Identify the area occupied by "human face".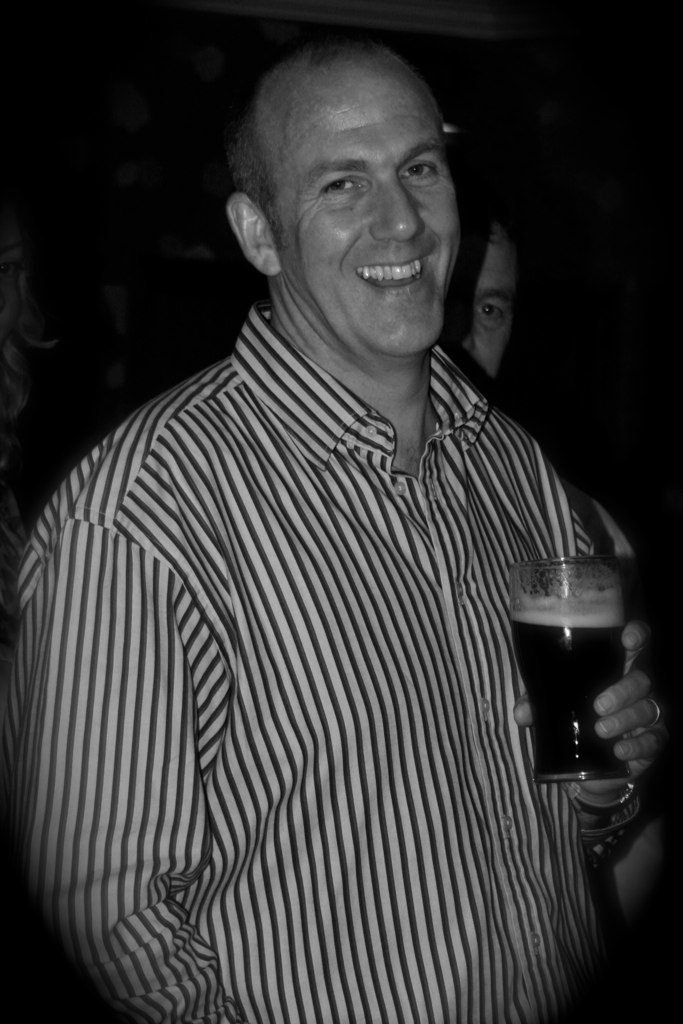
Area: locate(457, 221, 511, 381).
